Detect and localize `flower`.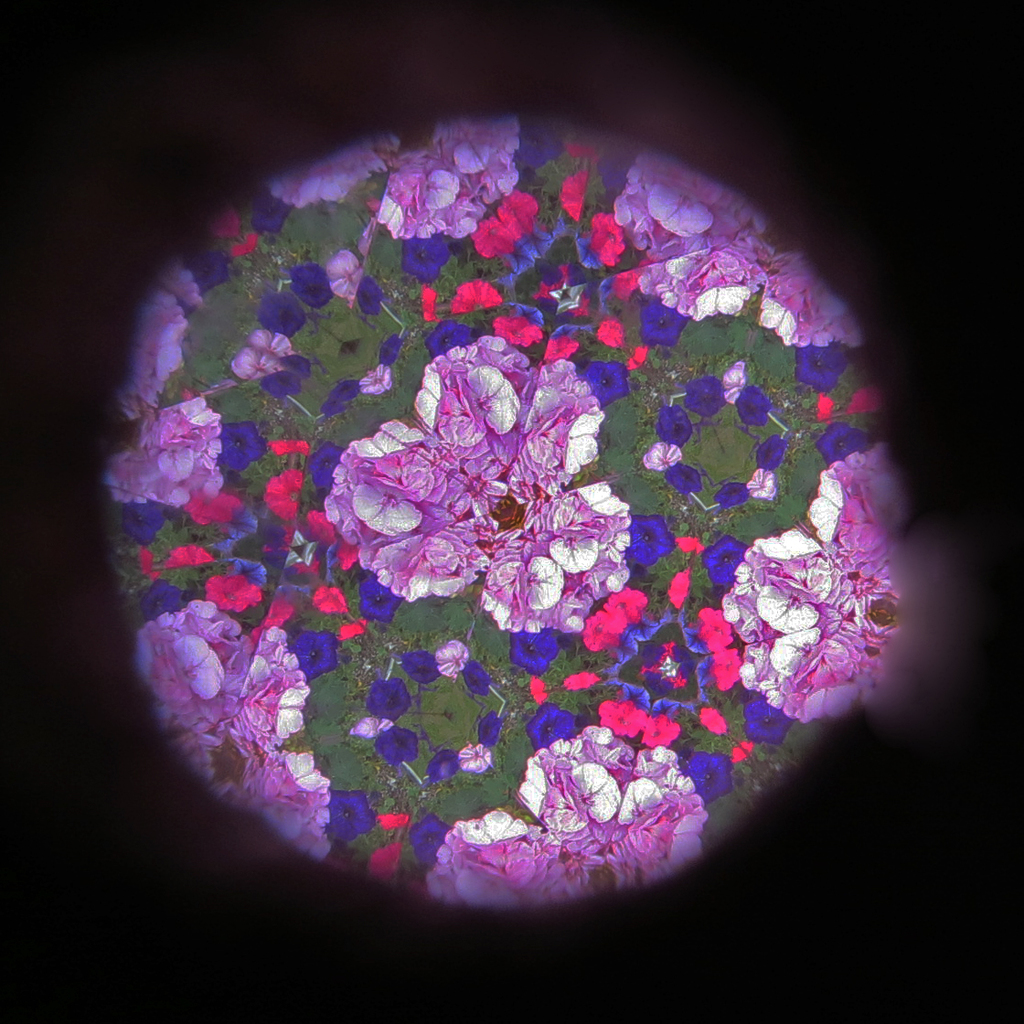
Localized at (x1=189, y1=490, x2=242, y2=526).
